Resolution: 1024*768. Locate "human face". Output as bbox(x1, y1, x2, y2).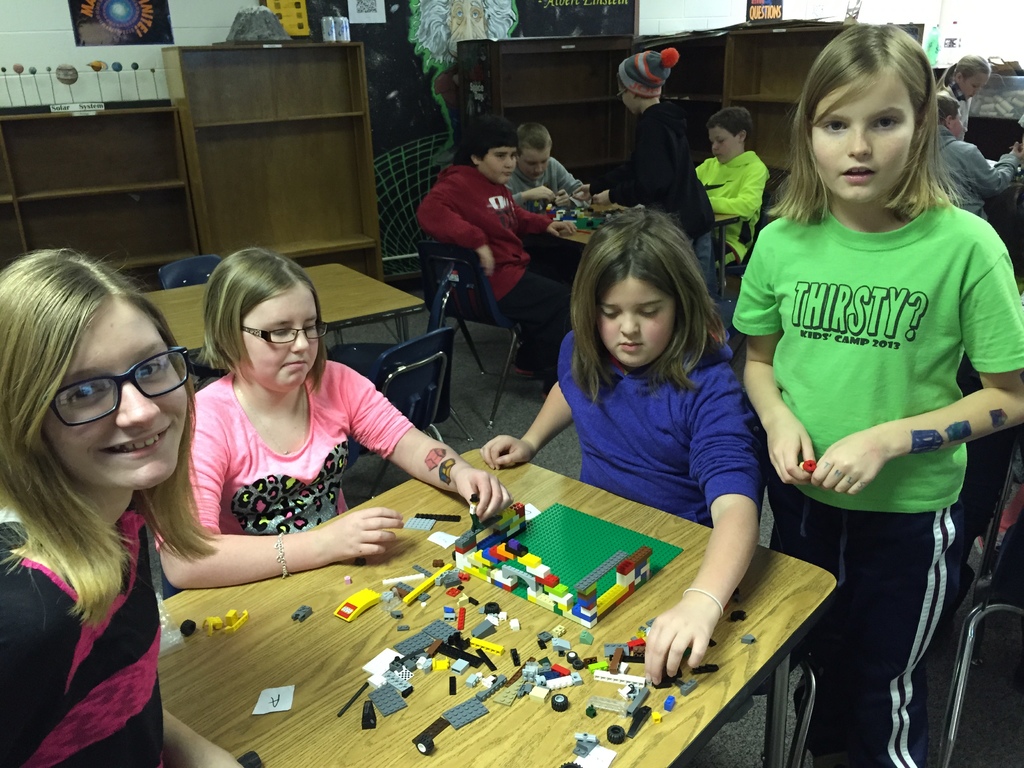
bbox(45, 302, 188, 478).
